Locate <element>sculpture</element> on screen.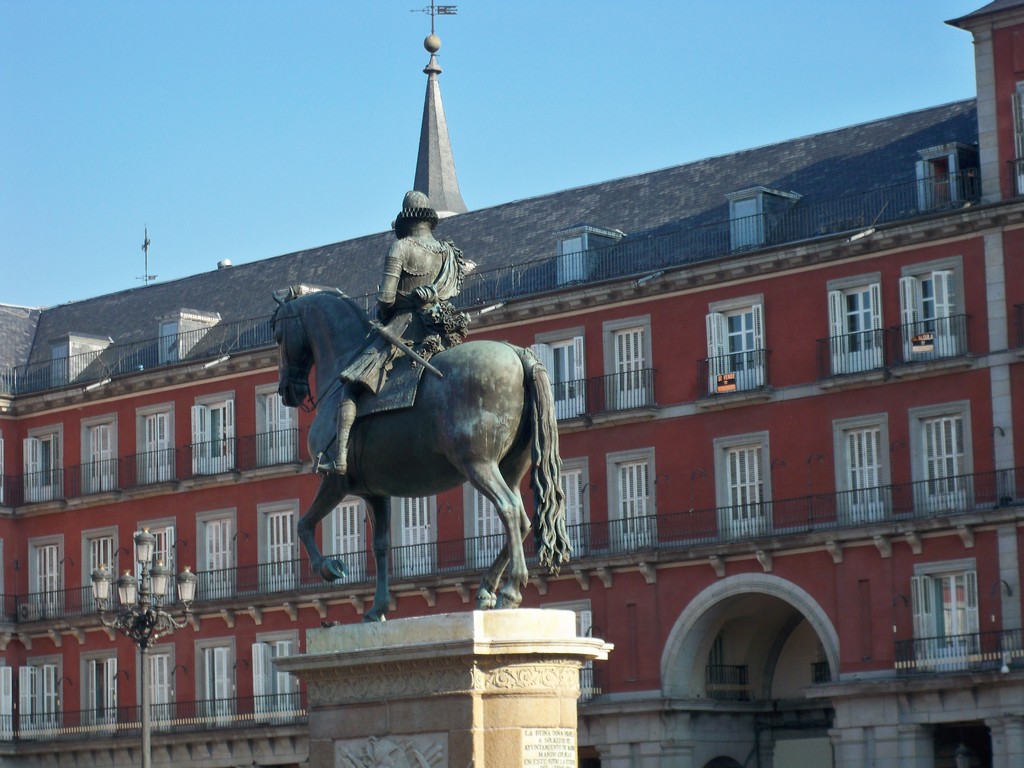
On screen at {"x1": 268, "y1": 274, "x2": 572, "y2": 618}.
